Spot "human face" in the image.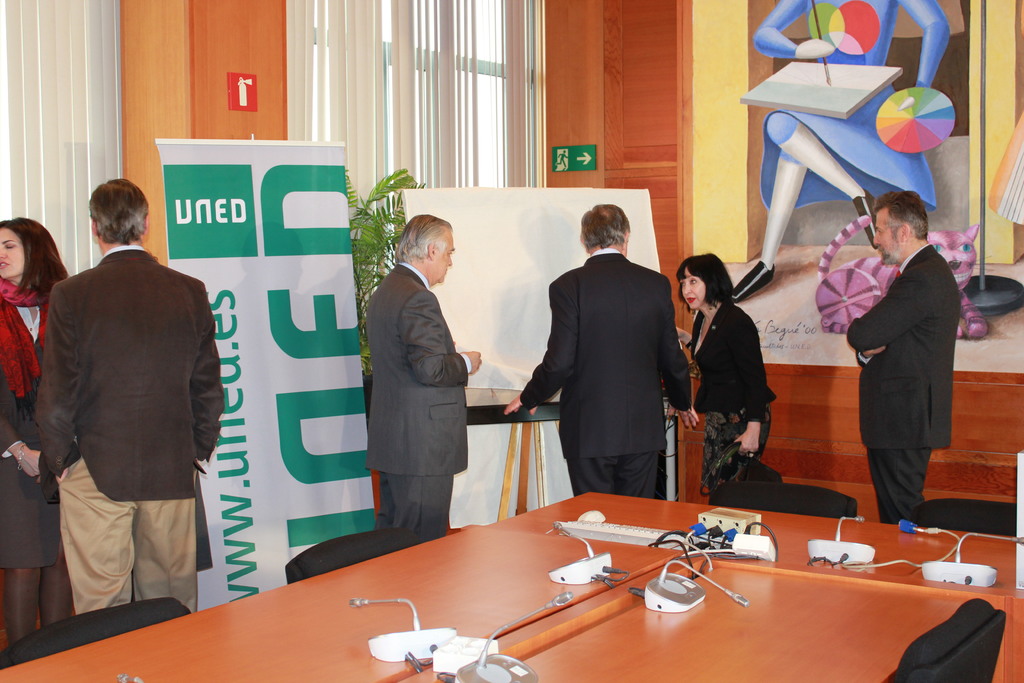
"human face" found at l=873, t=208, r=900, b=265.
